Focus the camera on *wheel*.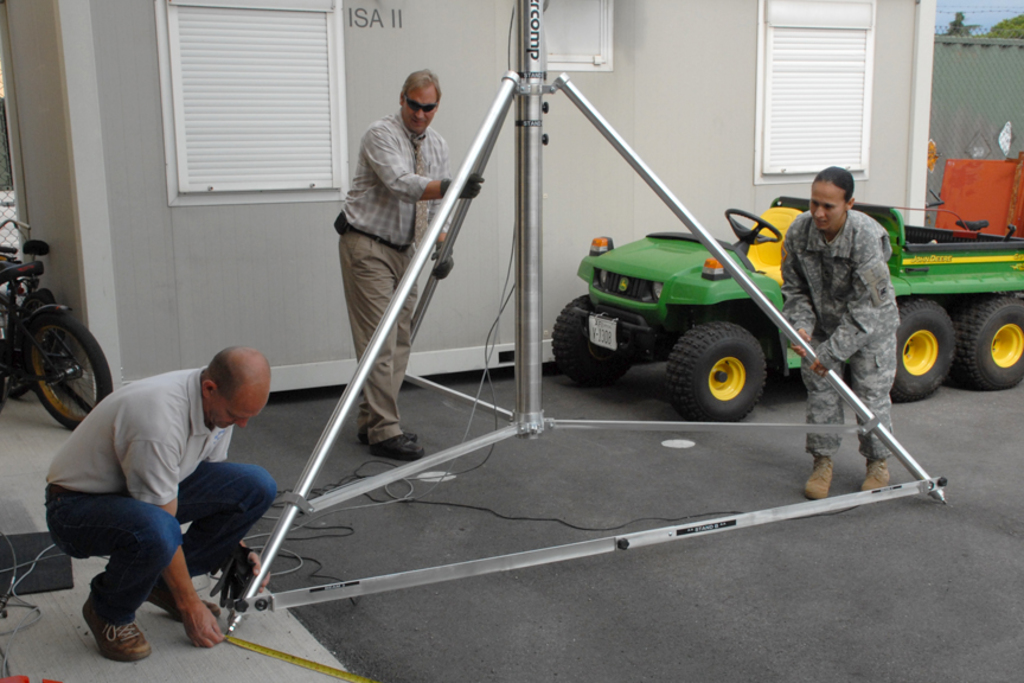
Focus region: detection(28, 309, 115, 430).
